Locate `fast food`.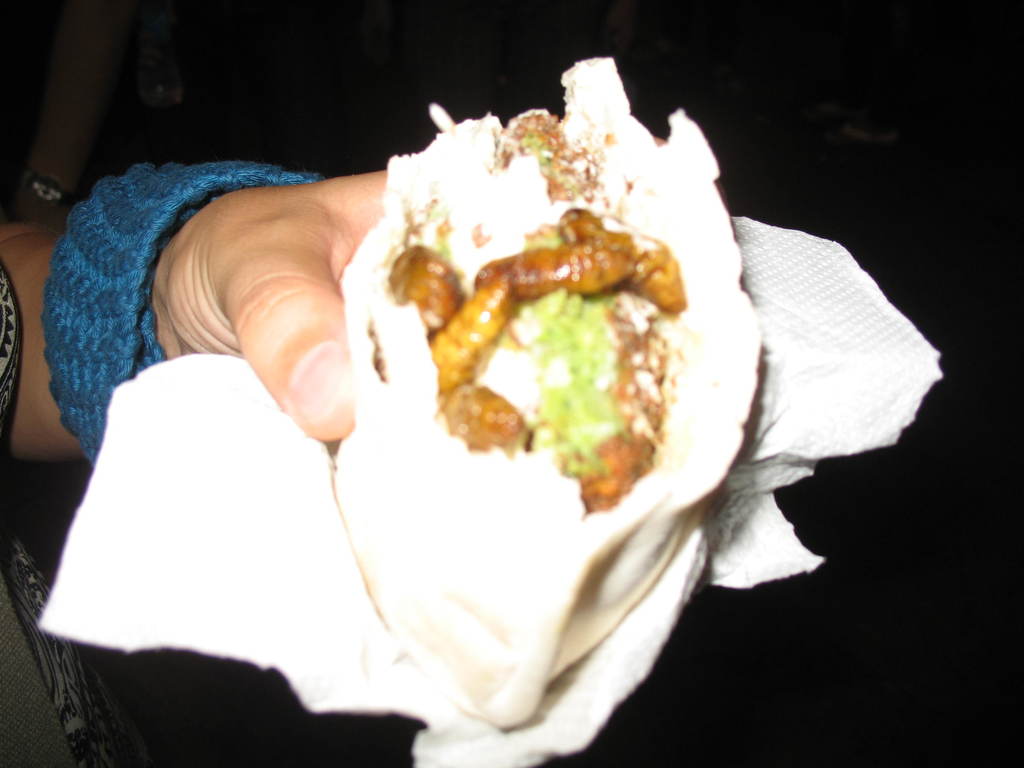
Bounding box: [left=318, top=44, right=745, bottom=712].
